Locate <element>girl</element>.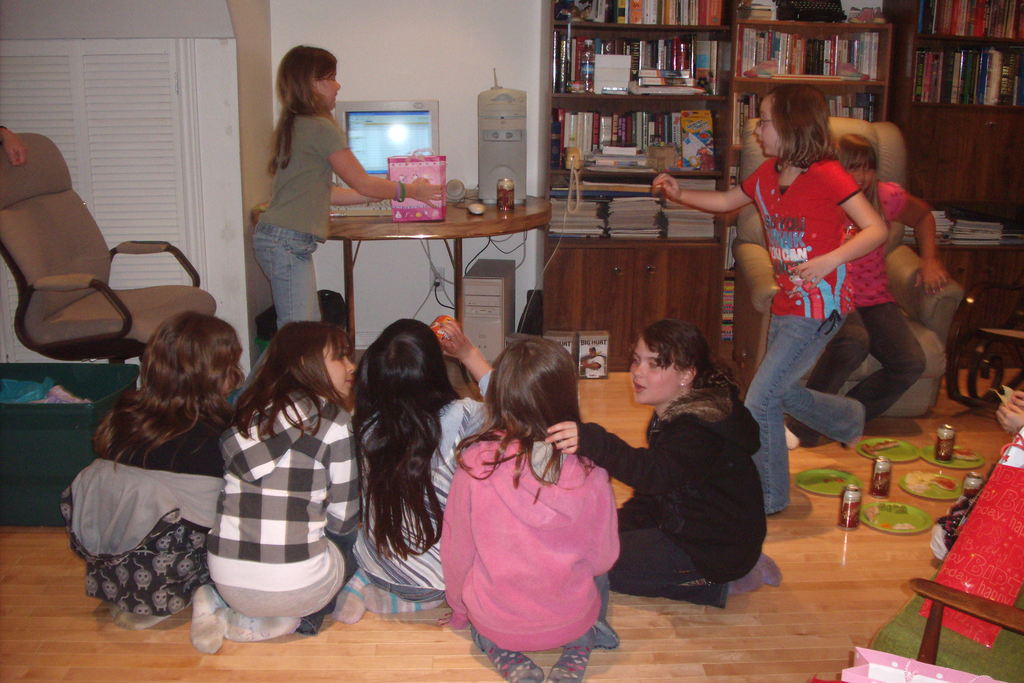
Bounding box: Rect(646, 88, 889, 508).
